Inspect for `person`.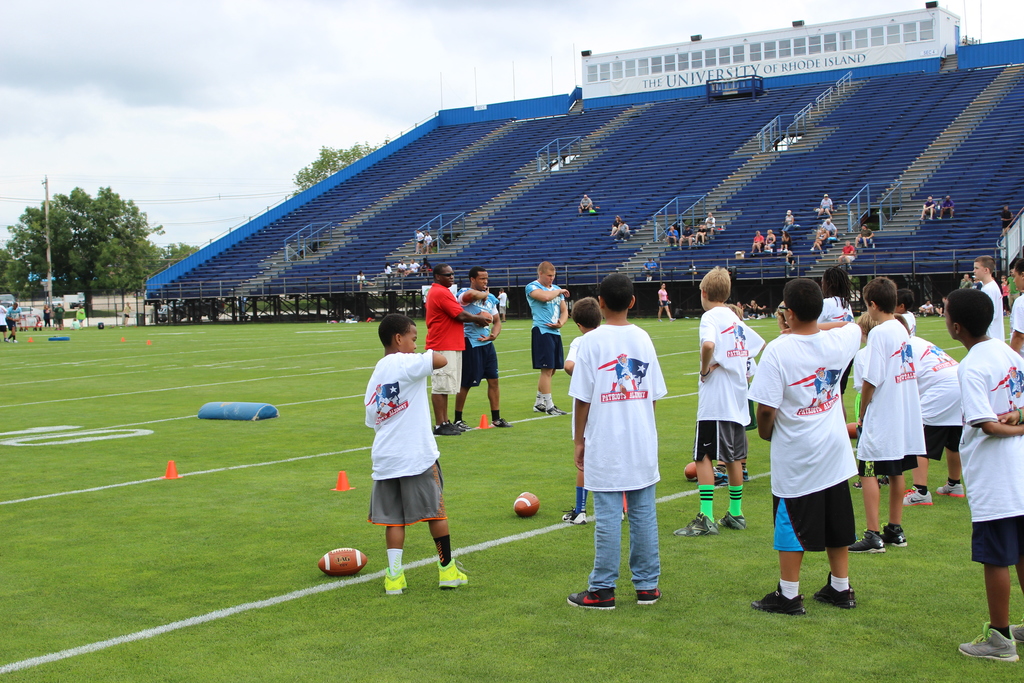
Inspection: [44,303,51,328].
